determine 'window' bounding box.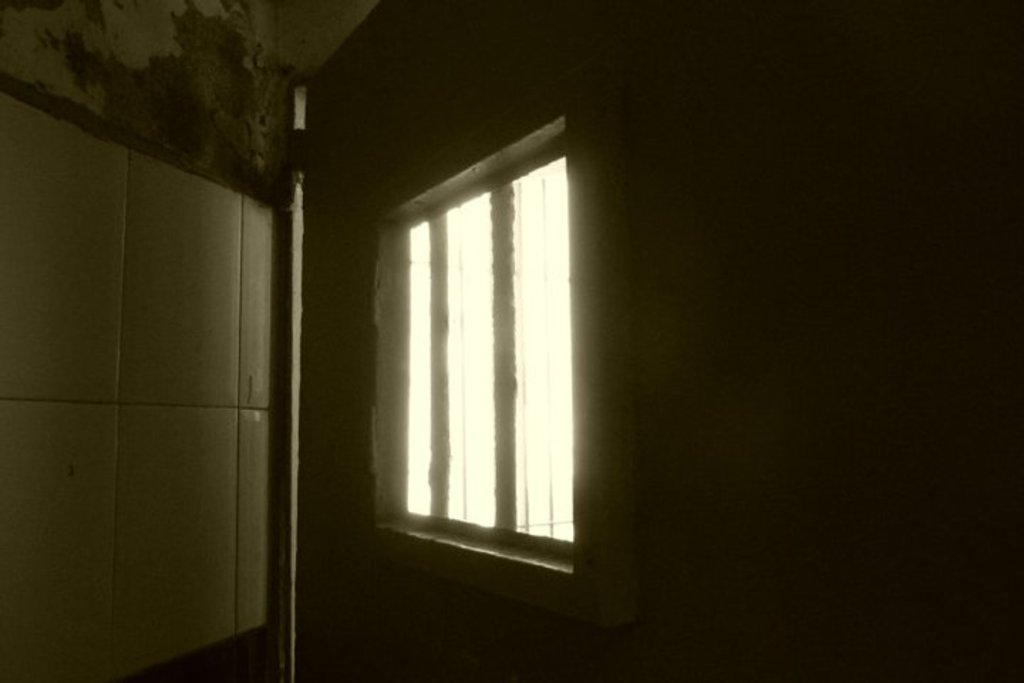
Determined: rect(368, 117, 576, 573).
